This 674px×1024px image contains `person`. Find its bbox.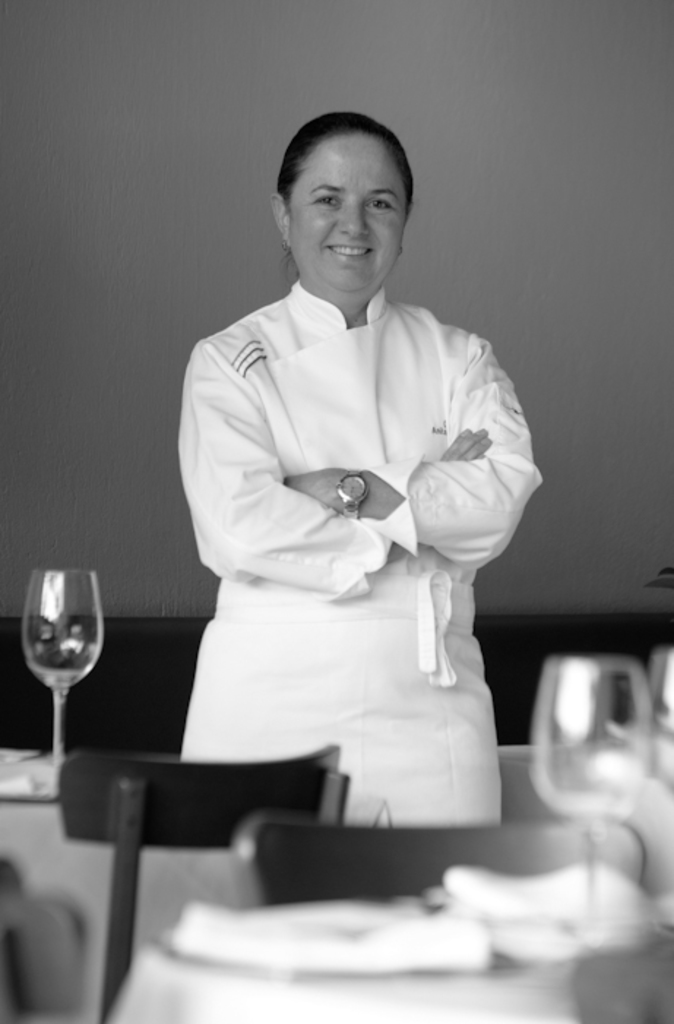
<box>183,108,548,827</box>.
